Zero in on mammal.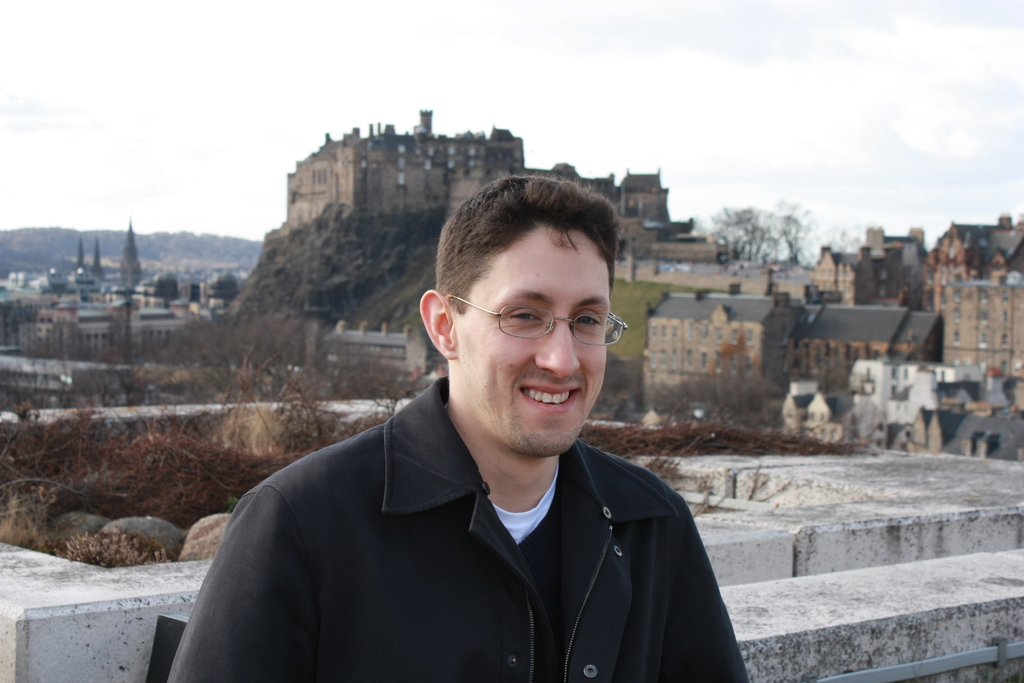
Zeroed in: {"left": 172, "top": 197, "right": 789, "bottom": 679}.
